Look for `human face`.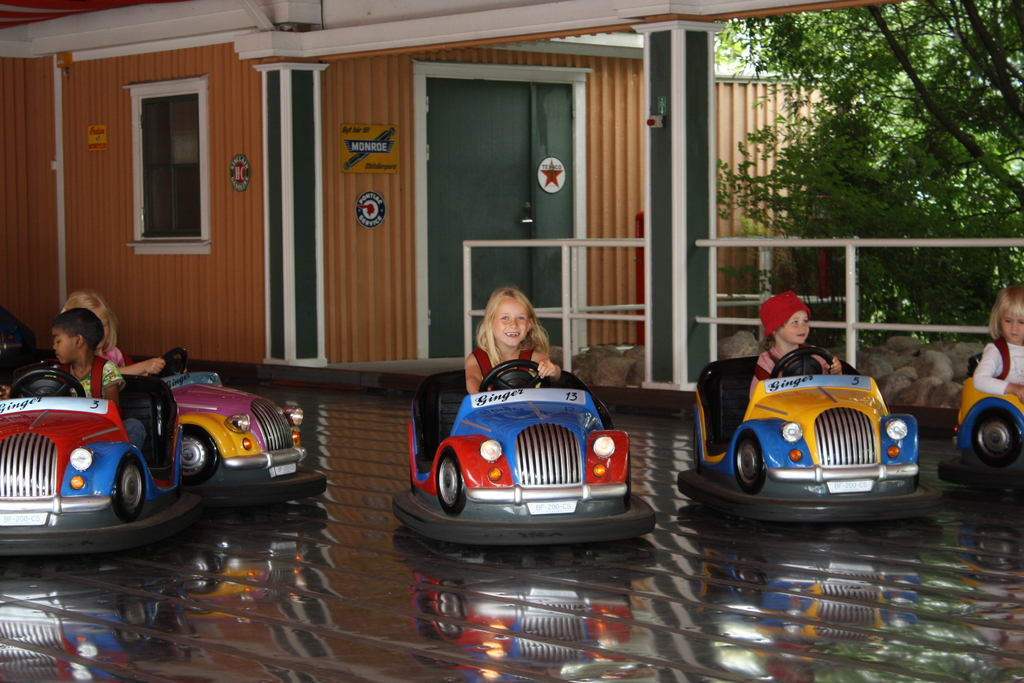
Found: region(52, 330, 79, 361).
